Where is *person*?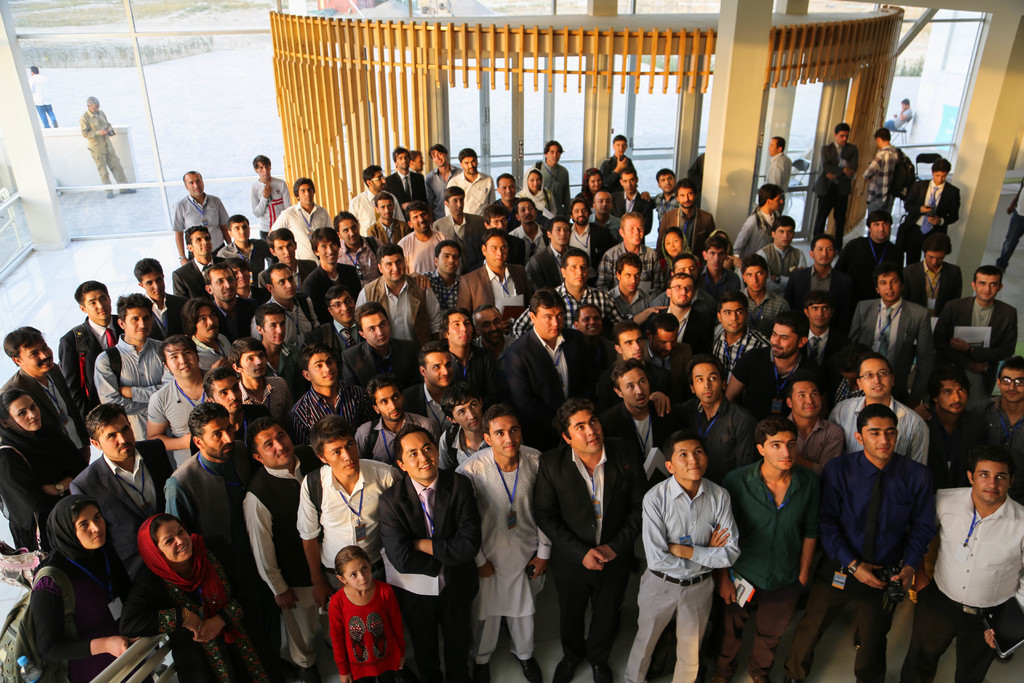
rect(80, 96, 140, 202).
